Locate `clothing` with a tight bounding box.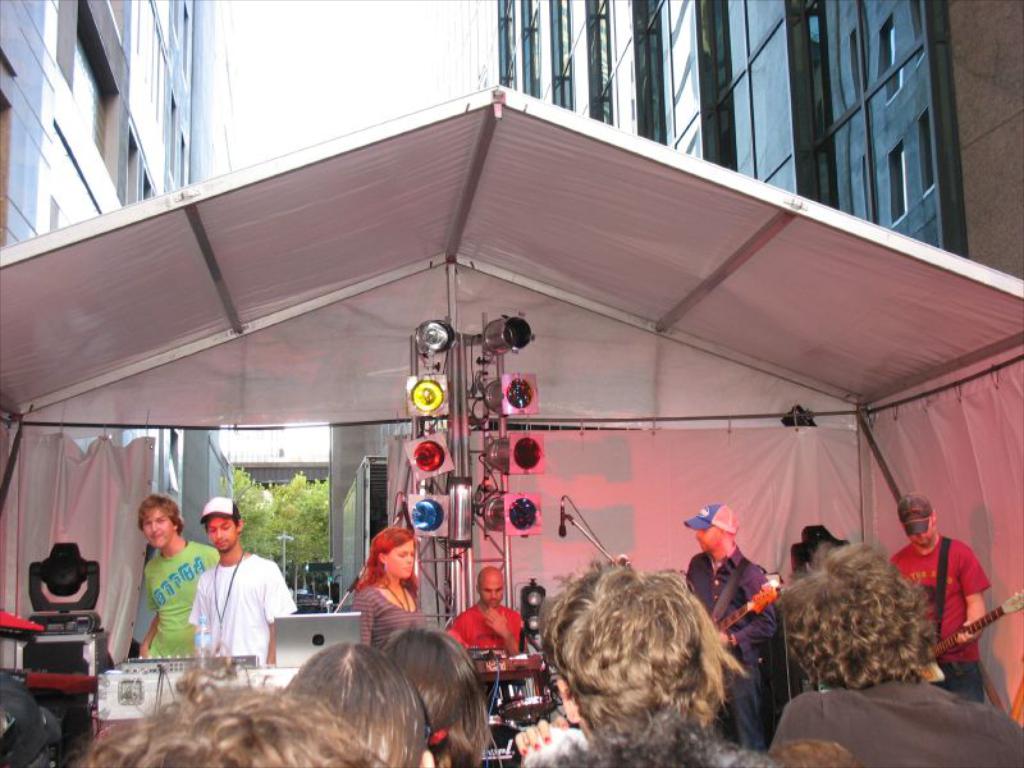
(447, 603, 525, 648).
